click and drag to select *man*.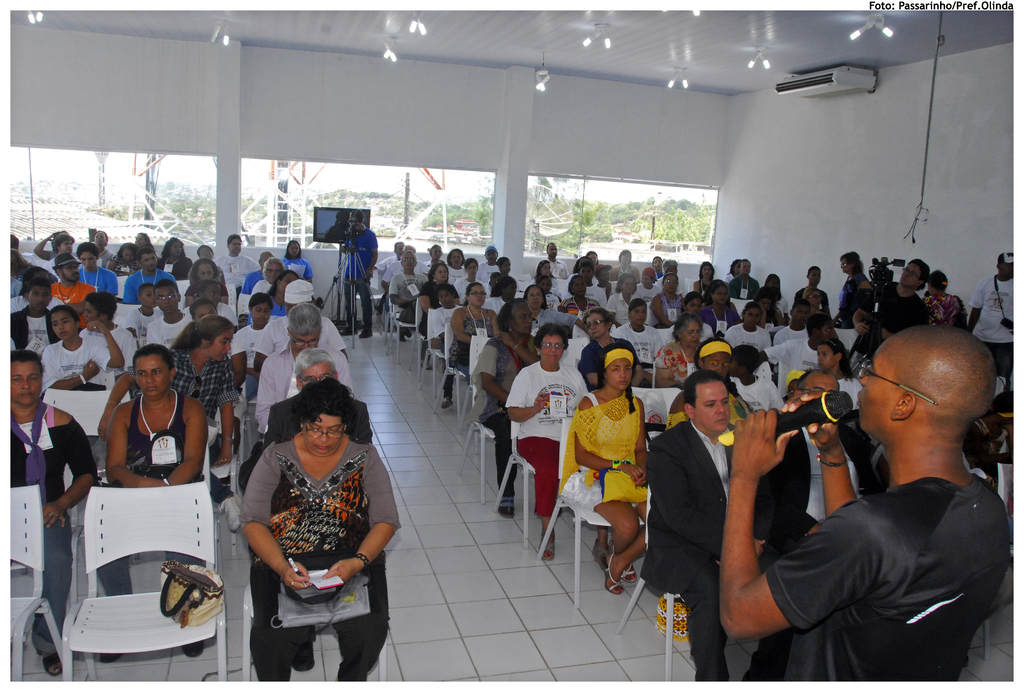
Selection: BBox(85, 227, 115, 263).
